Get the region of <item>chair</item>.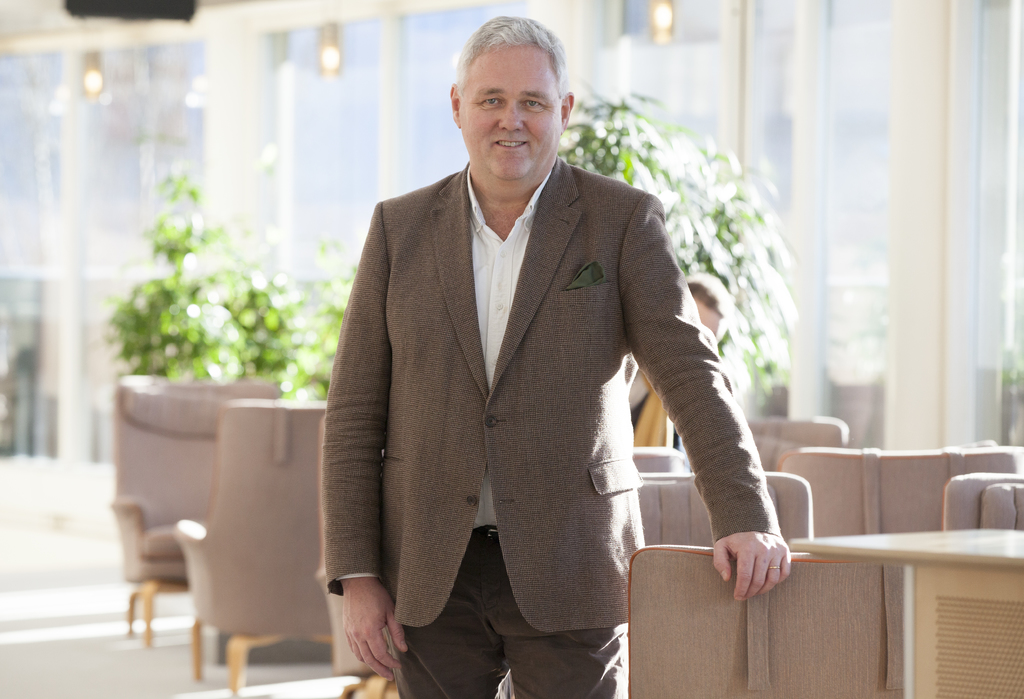
(496,470,815,698).
